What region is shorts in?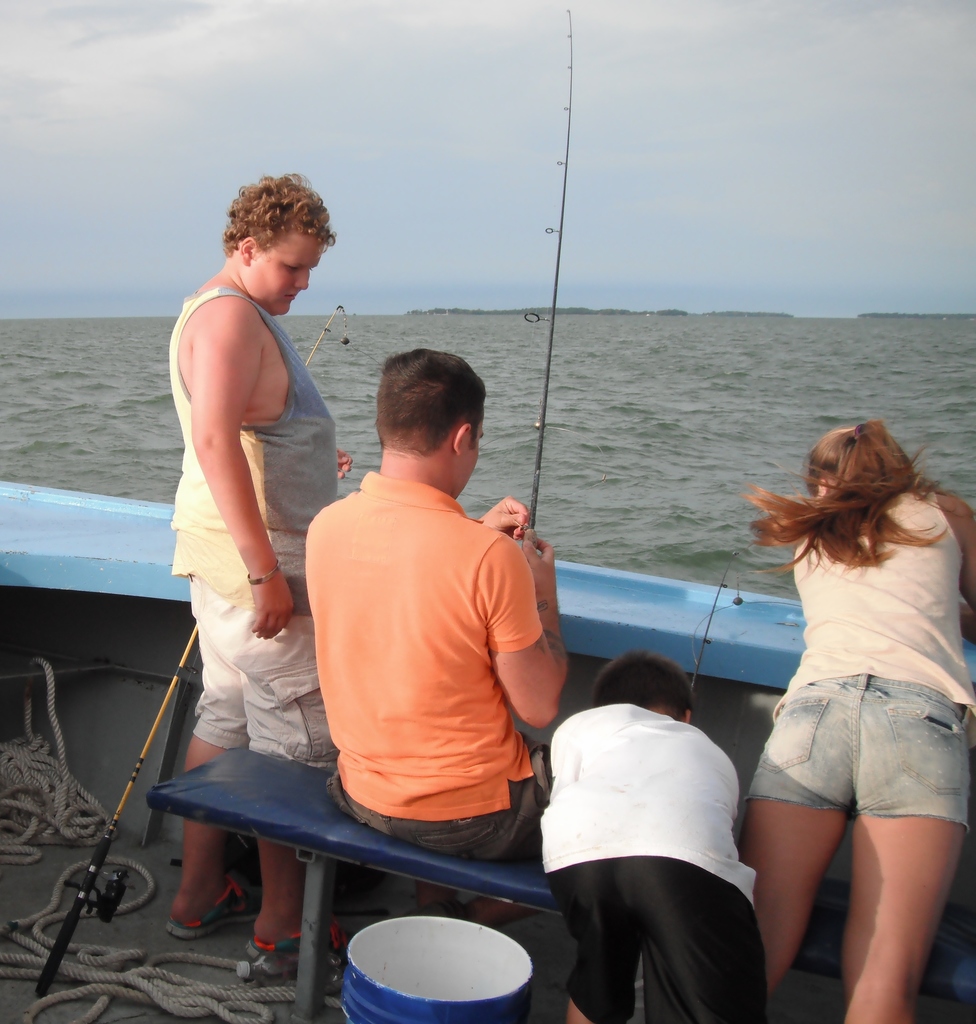
Rect(324, 740, 547, 861).
